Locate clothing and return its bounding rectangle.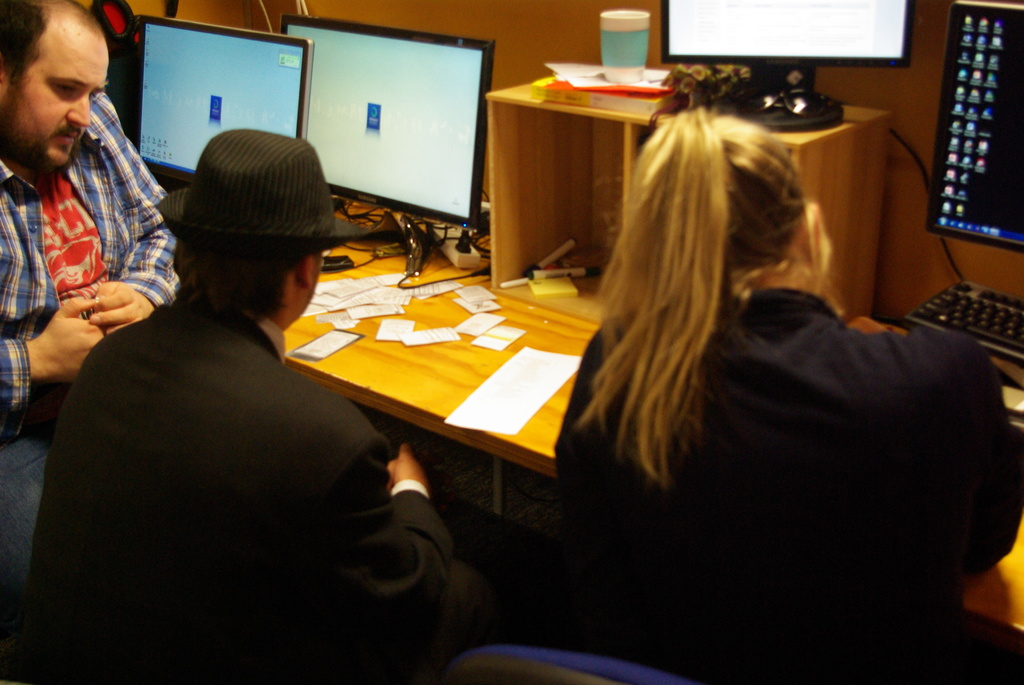
select_region(0, 75, 193, 587).
